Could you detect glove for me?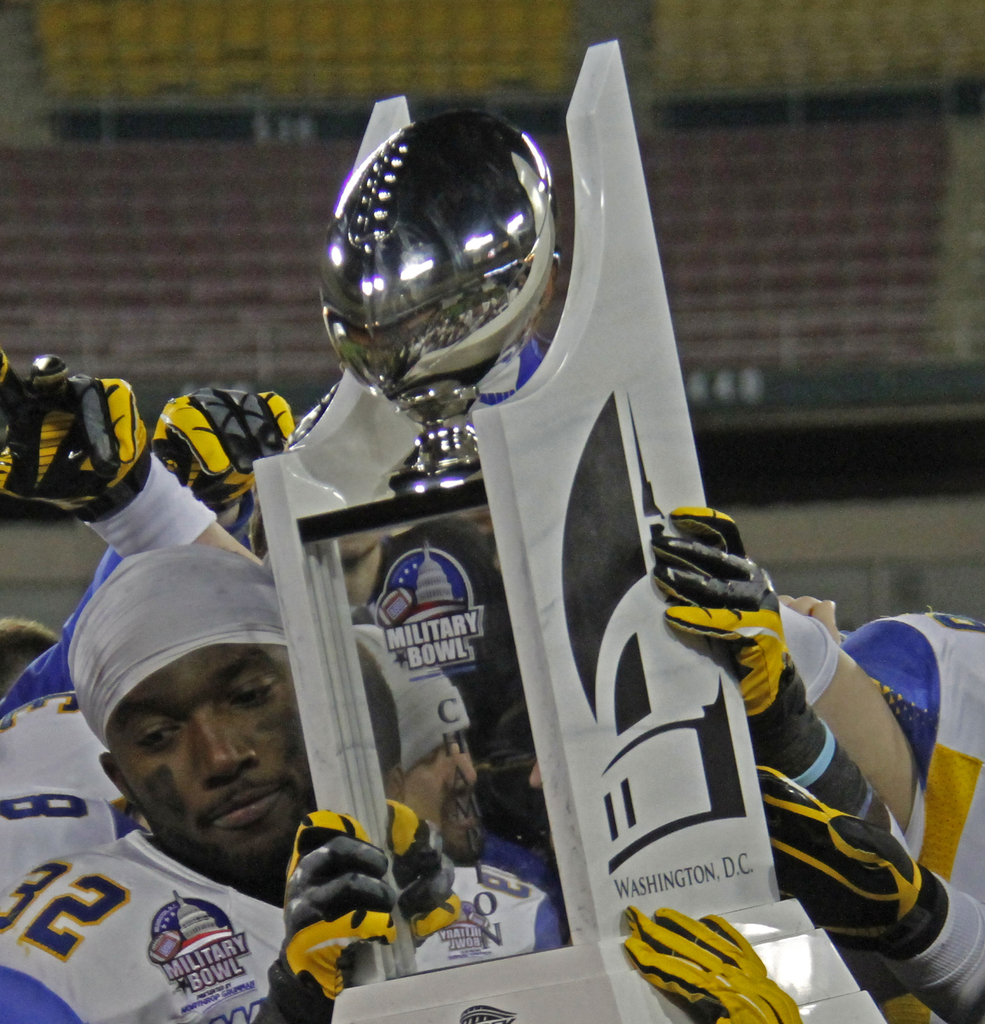
Detection result: 0, 344, 164, 517.
